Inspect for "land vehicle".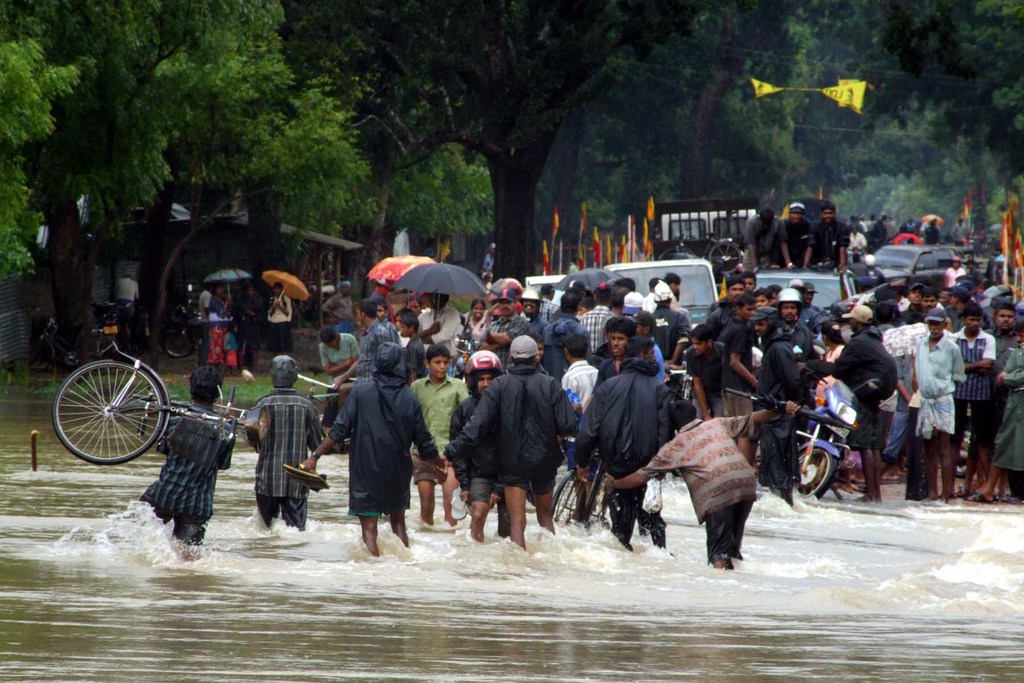
Inspection: bbox=(548, 457, 602, 522).
